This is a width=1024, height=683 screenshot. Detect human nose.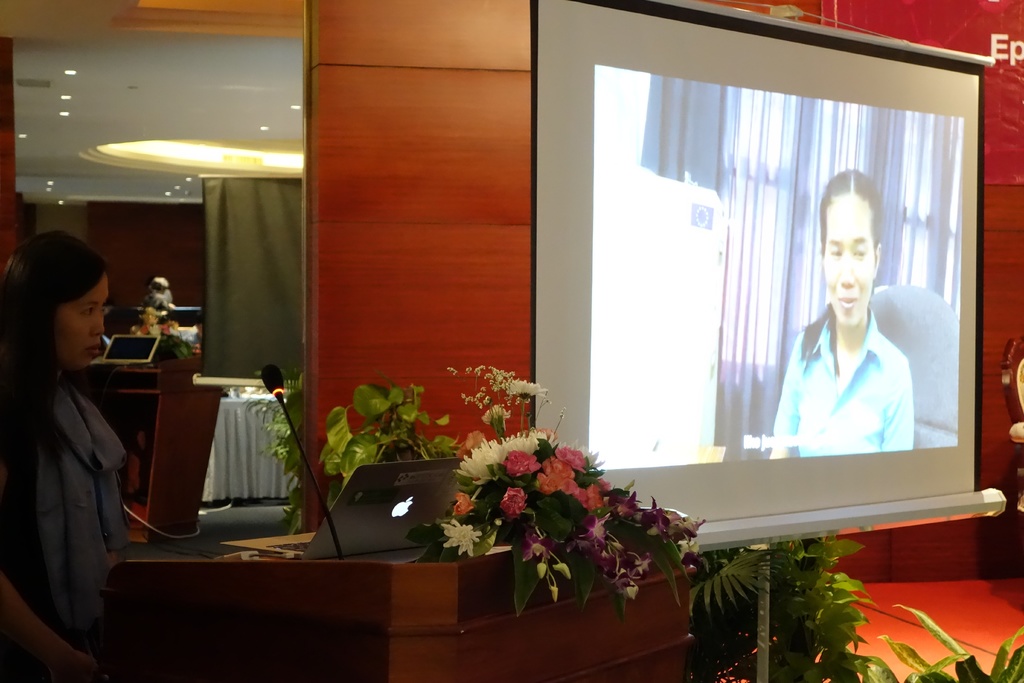
92,314,109,332.
